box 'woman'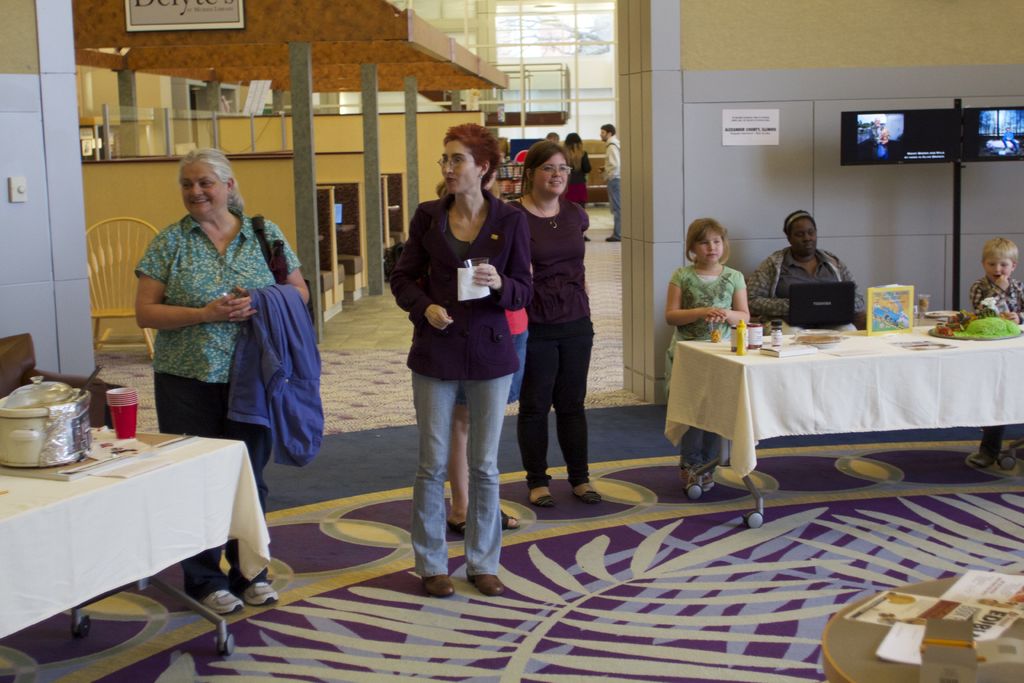
[495, 126, 618, 522]
